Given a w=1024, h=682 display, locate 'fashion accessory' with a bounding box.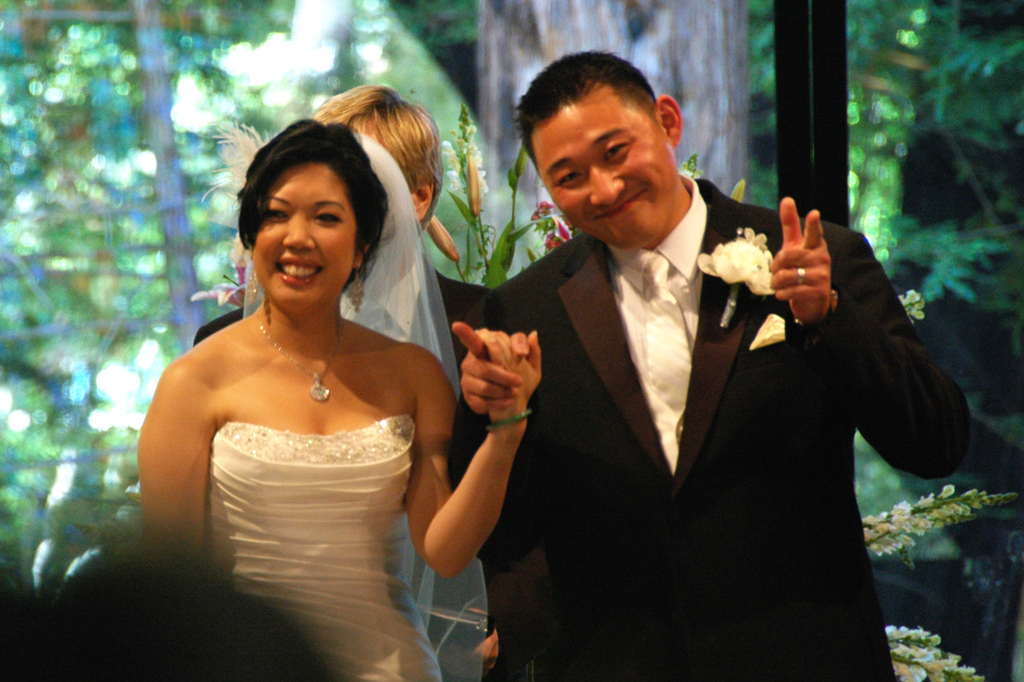
Located: <region>792, 261, 806, 285</region>.
